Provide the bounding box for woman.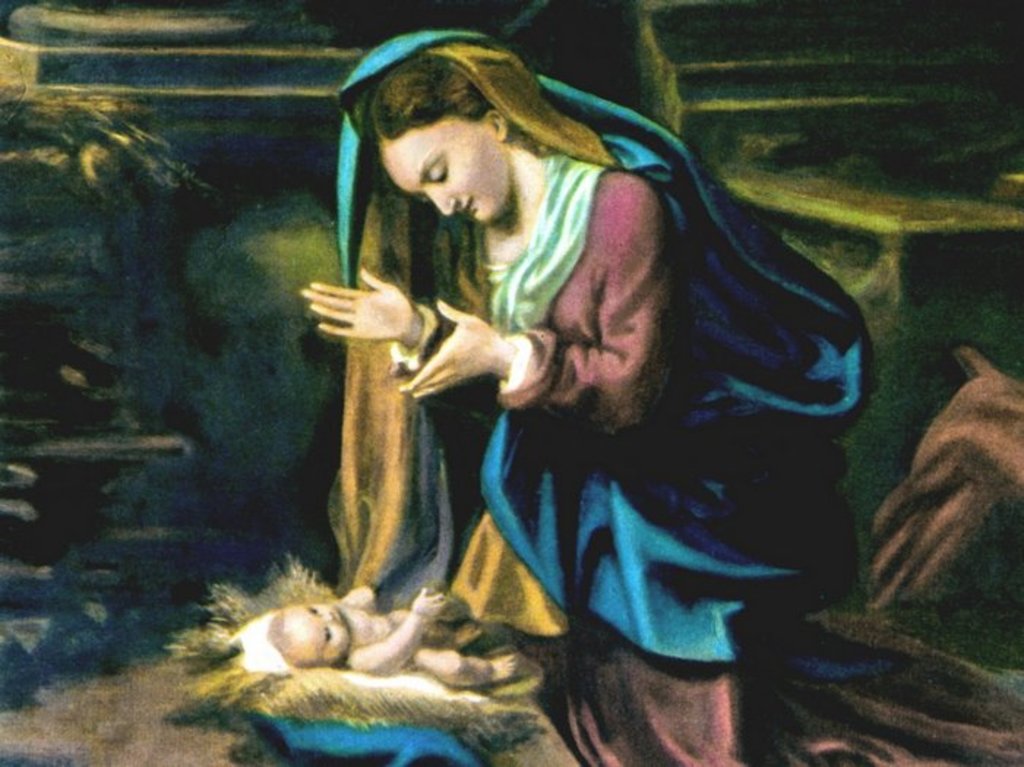
295, 15, 1023, 766.
